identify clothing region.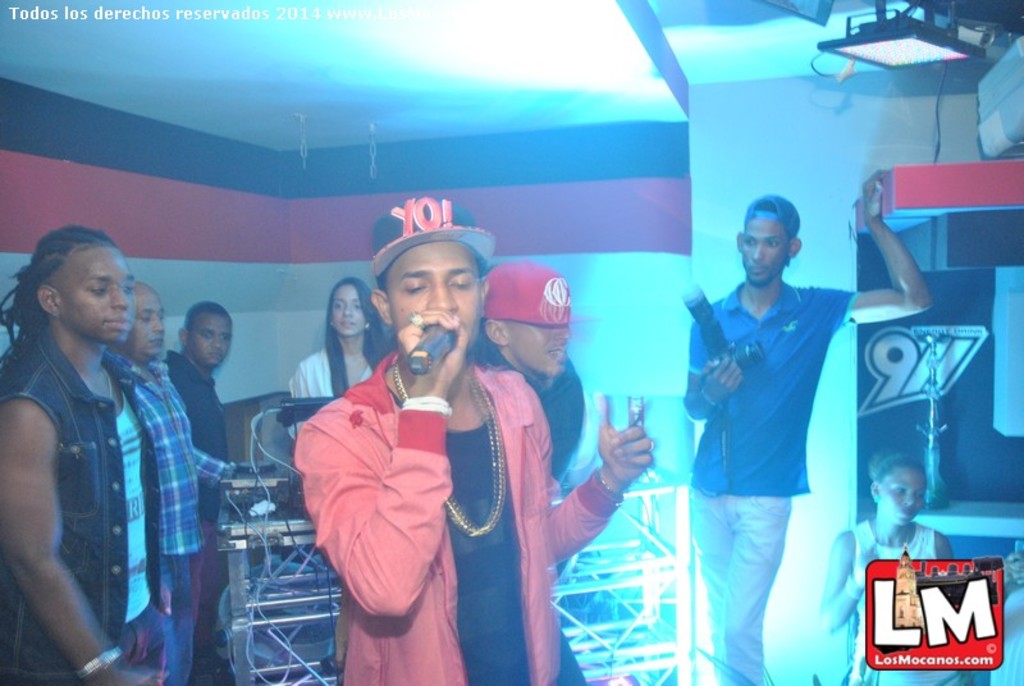
Region: [left=294, top=315, right=644, bottom=674].
